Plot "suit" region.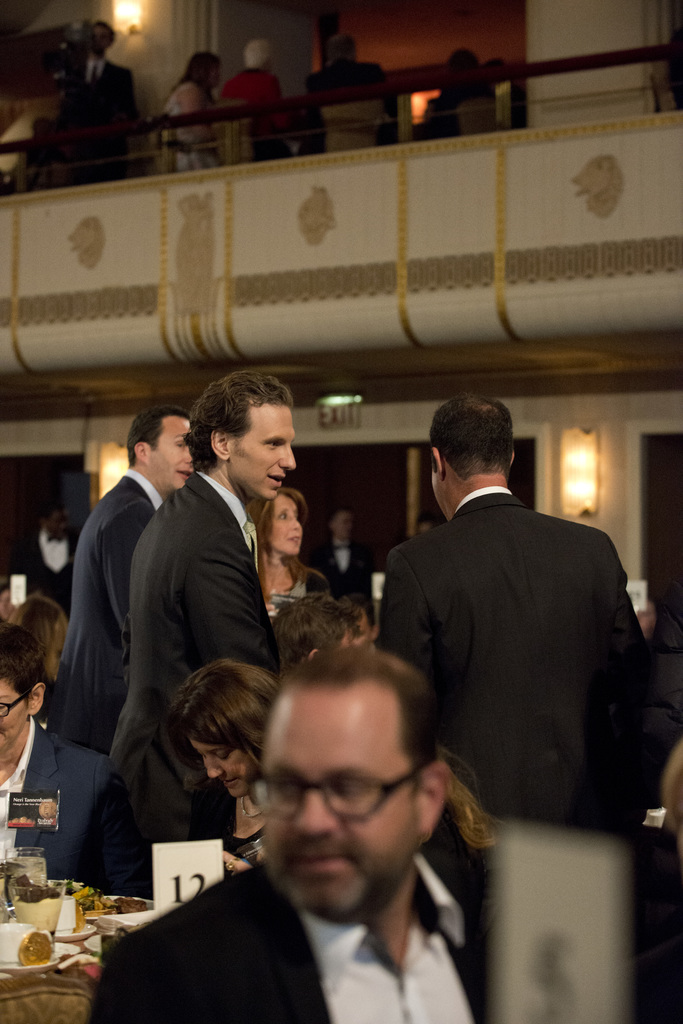
Plotted at x1=0 y1=714 x2=117 y2=879.
